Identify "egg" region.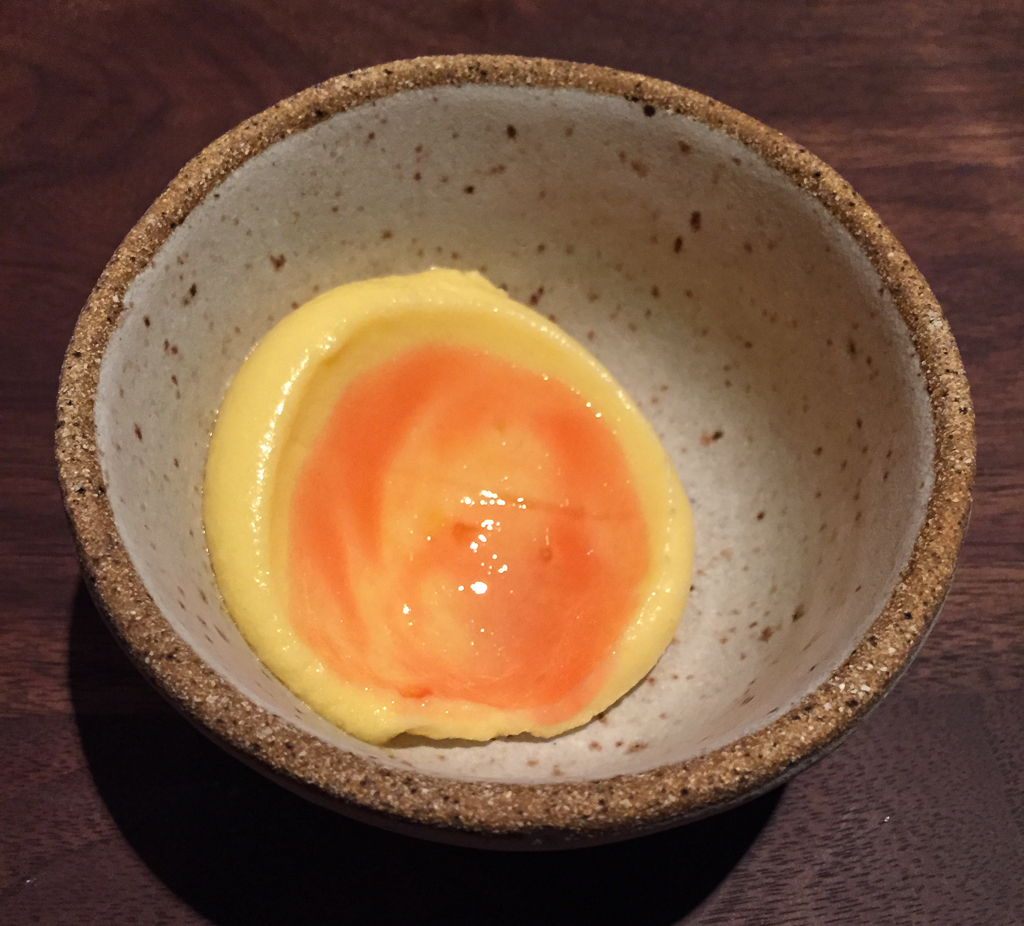
Region: <bbox>197, 258, 696, 745</bbox>.
